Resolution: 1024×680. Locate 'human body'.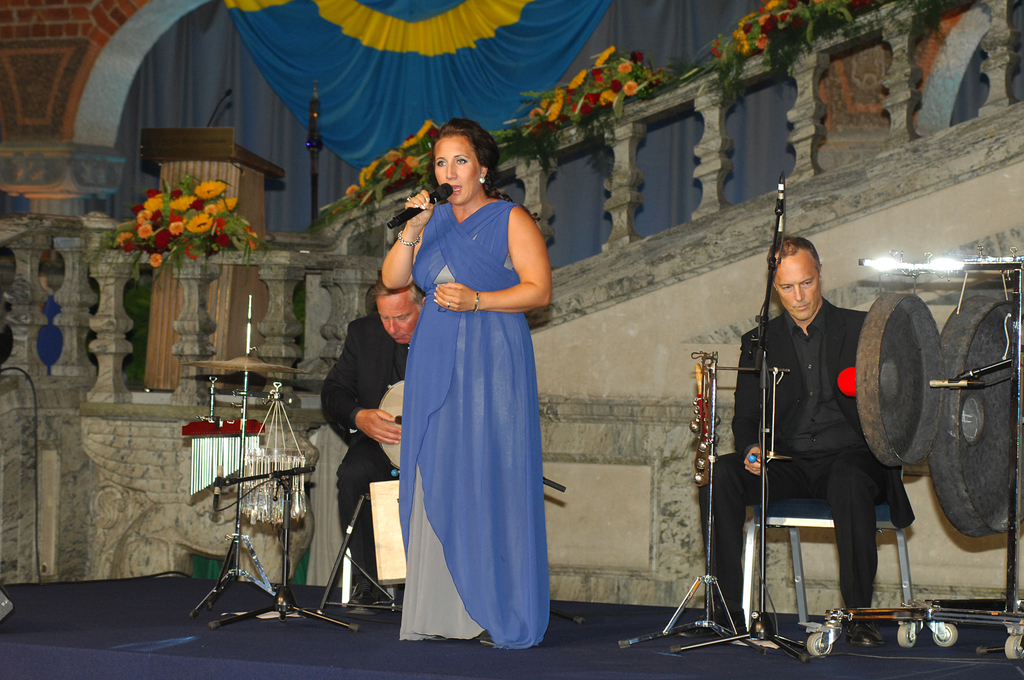
695/236/916/632.
